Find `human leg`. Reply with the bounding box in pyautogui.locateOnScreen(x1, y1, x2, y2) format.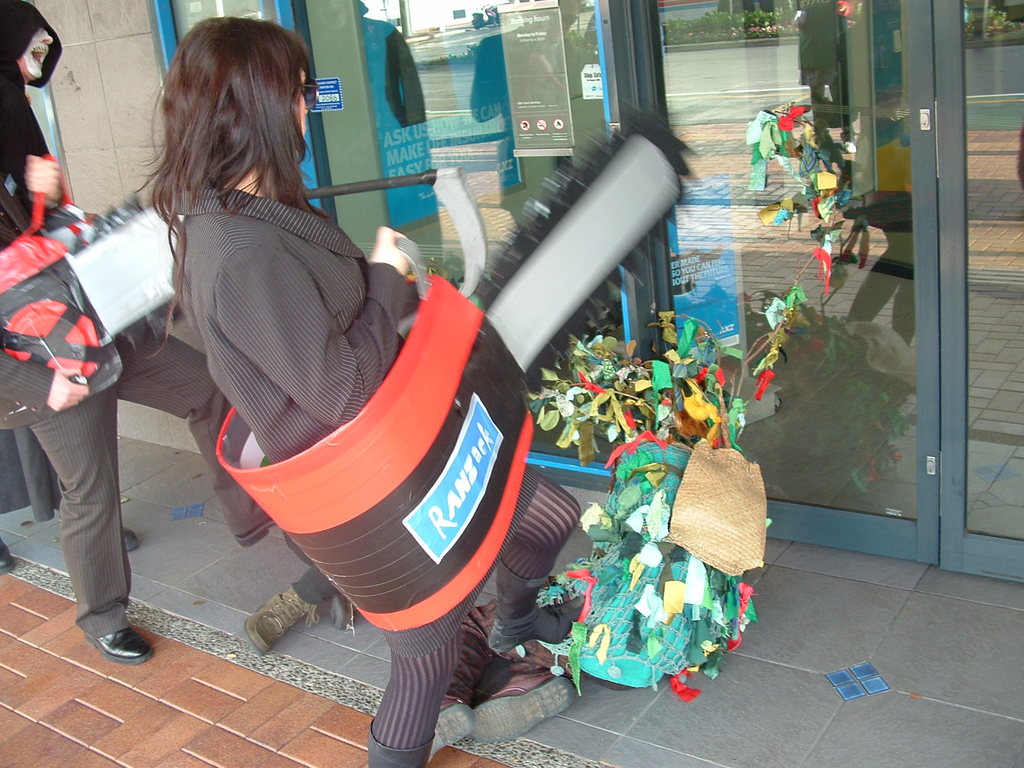
pyautogui.locateOnScreen(34, 356, 137, 657).
